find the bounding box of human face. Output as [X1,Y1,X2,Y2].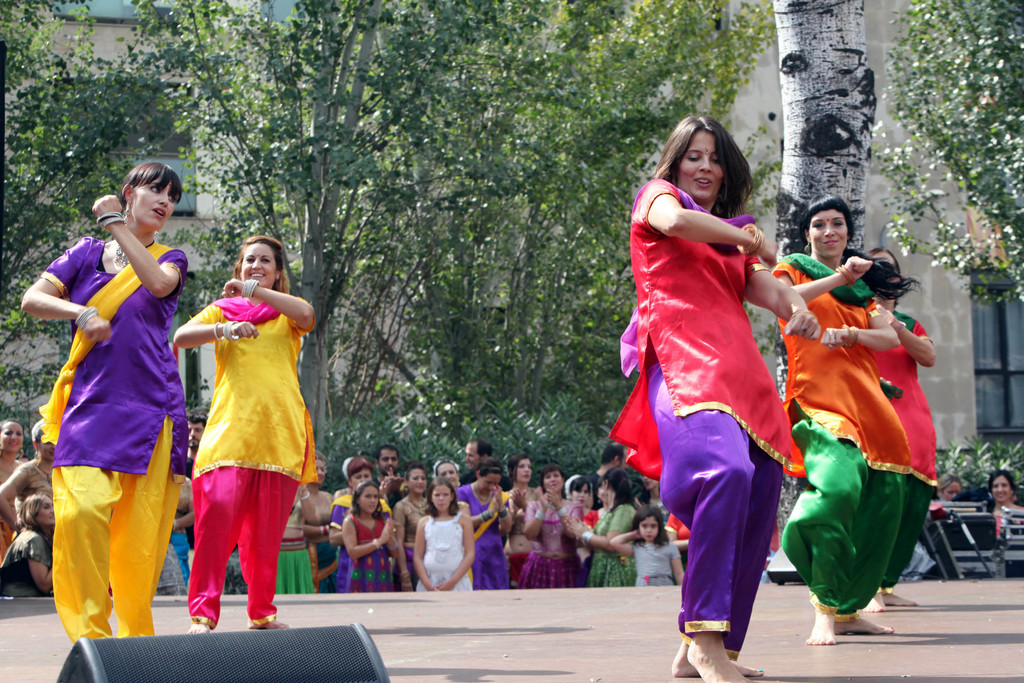
[943,481,959,502].
